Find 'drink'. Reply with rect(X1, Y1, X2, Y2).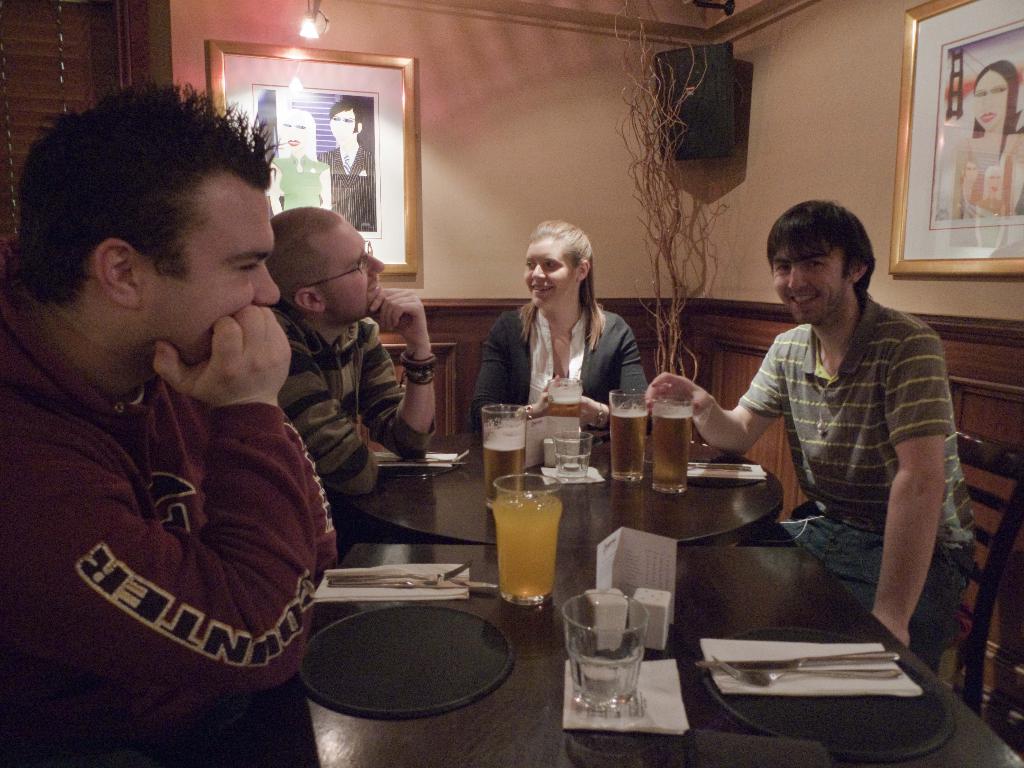
rect(488, 485, 580, 624).
